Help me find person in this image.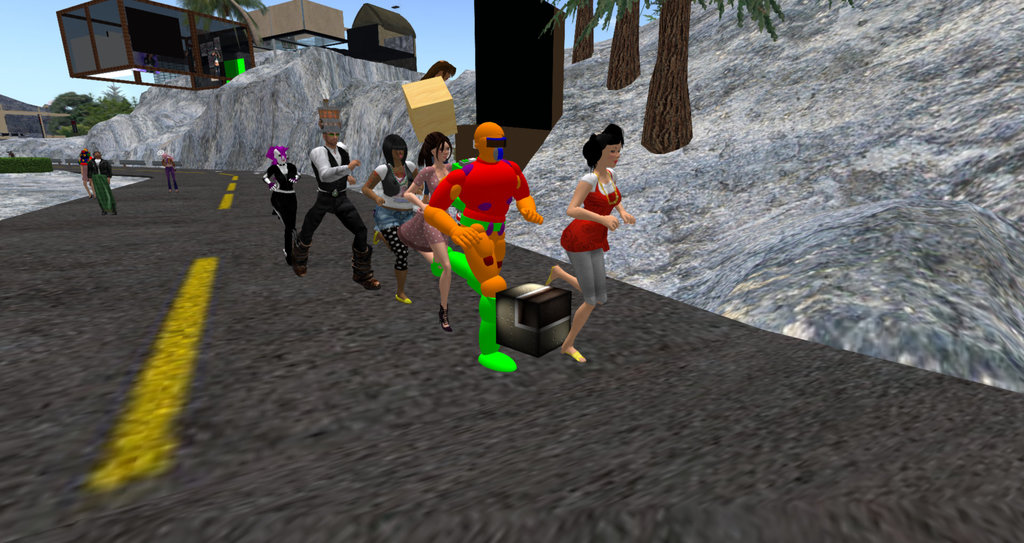
Found it: <bbox>89, 153, 124, 218</bbox>.
